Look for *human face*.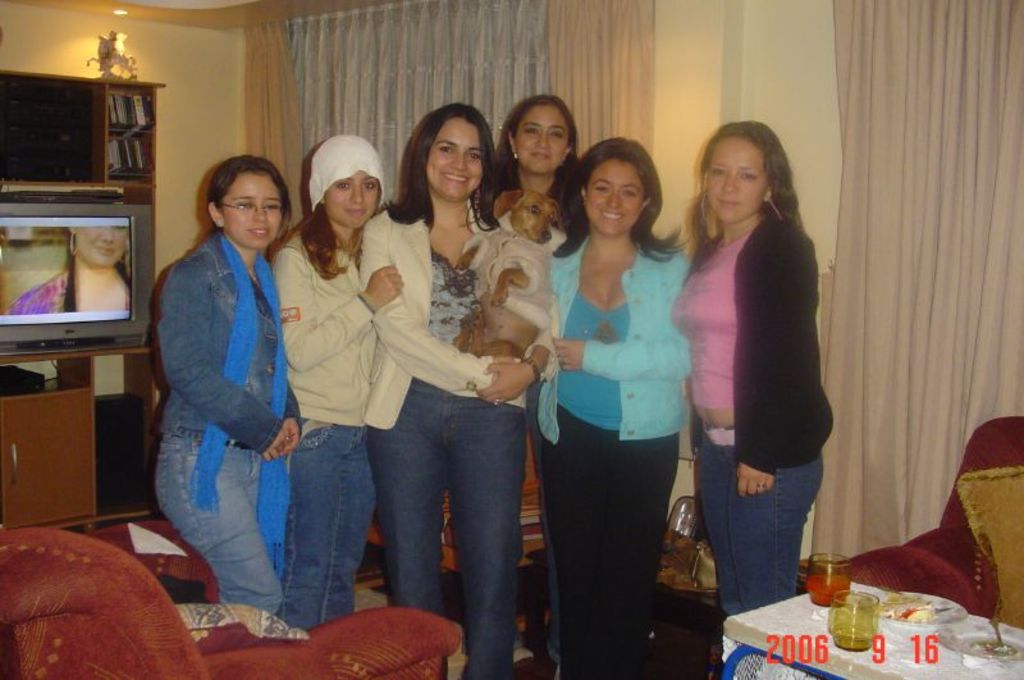
Found: {"left": 709, "top": 137, "right": 765, "bottom": 220}.
